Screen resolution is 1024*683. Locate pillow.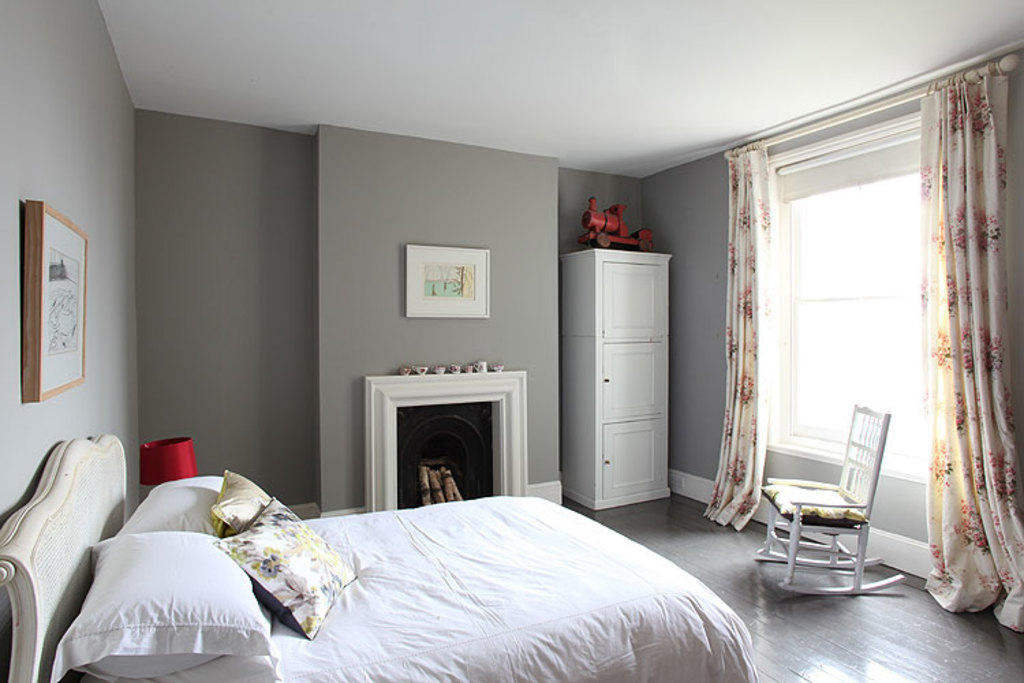
detection(102, 470, 236, 534).
